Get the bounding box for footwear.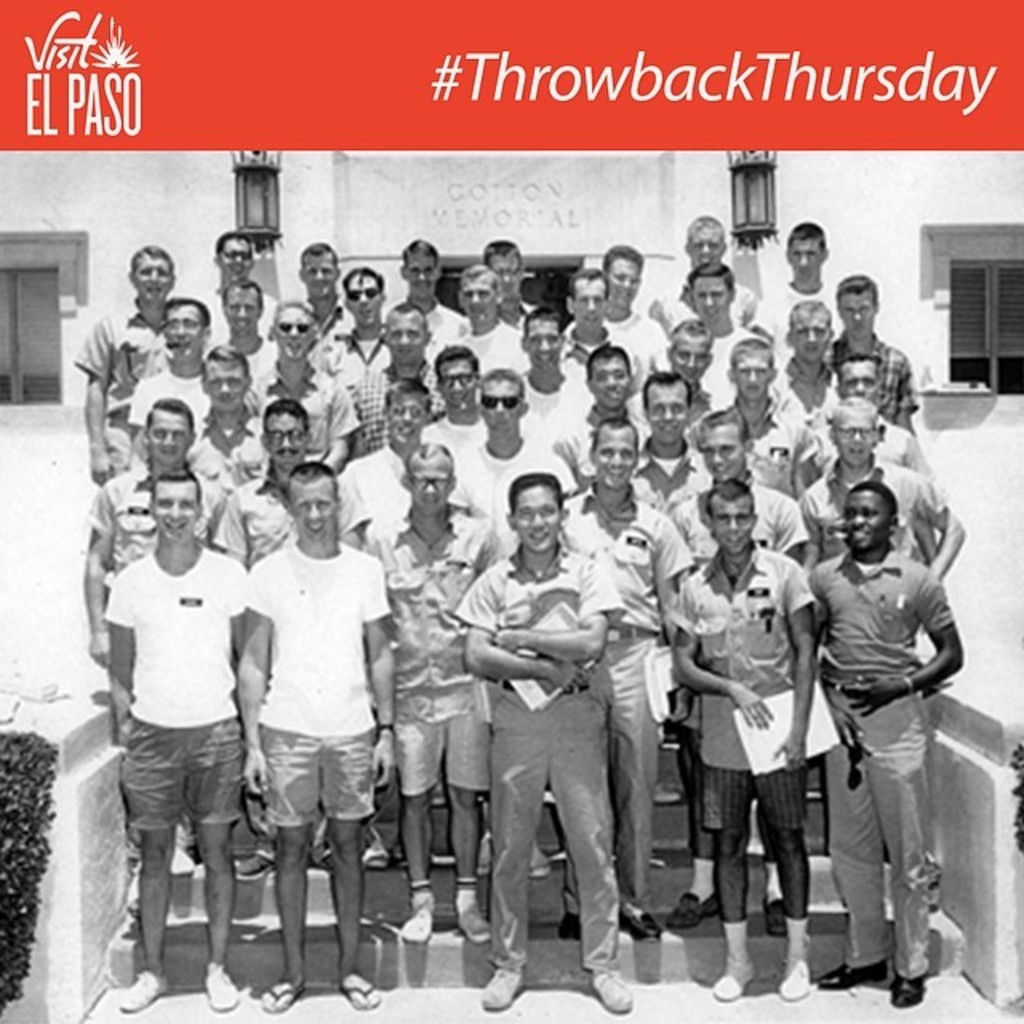
bbox=[203, 973, 240, 1011].
